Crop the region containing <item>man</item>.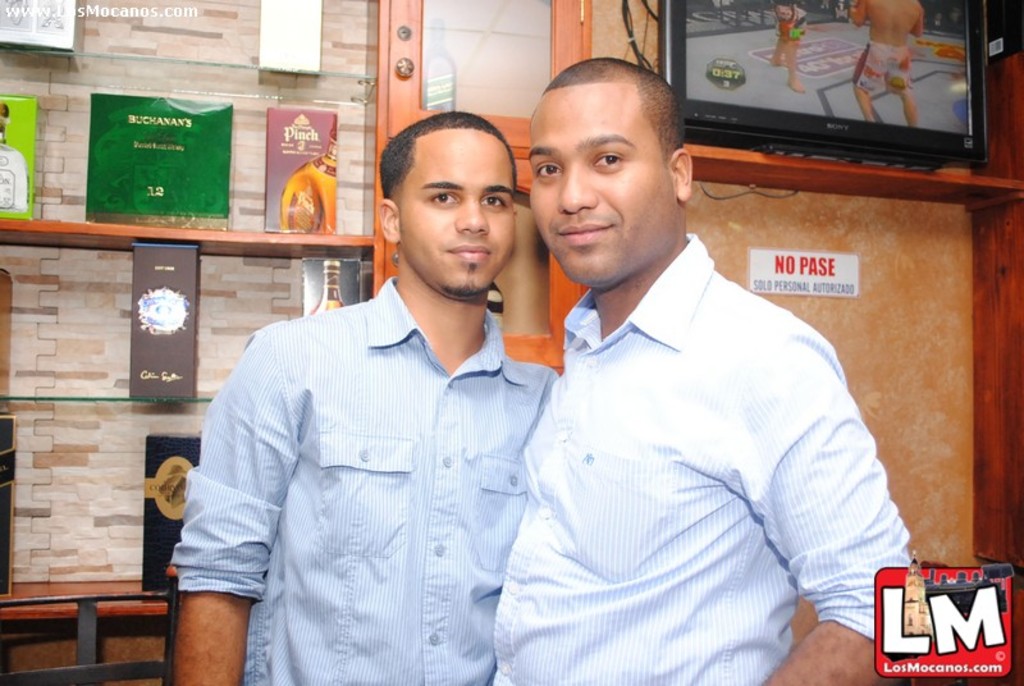
Crop region: bbox=(174, 122, 570, 666).
